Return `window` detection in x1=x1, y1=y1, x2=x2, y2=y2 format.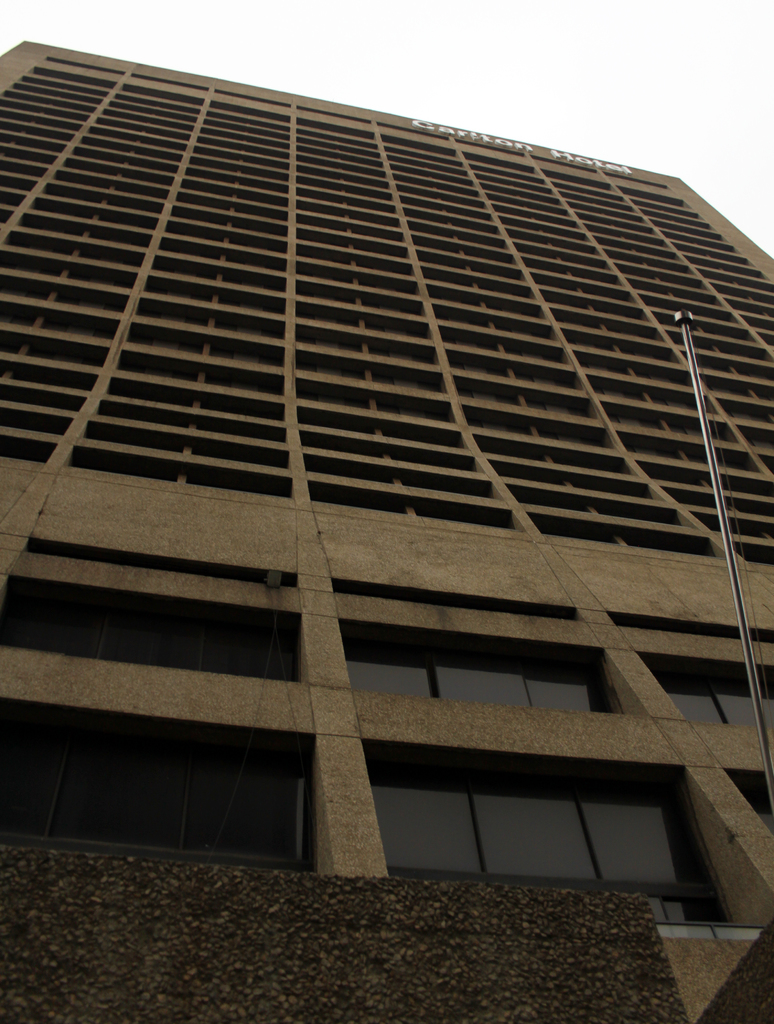
x1=362, y1=740, x2=717, y2=903.
